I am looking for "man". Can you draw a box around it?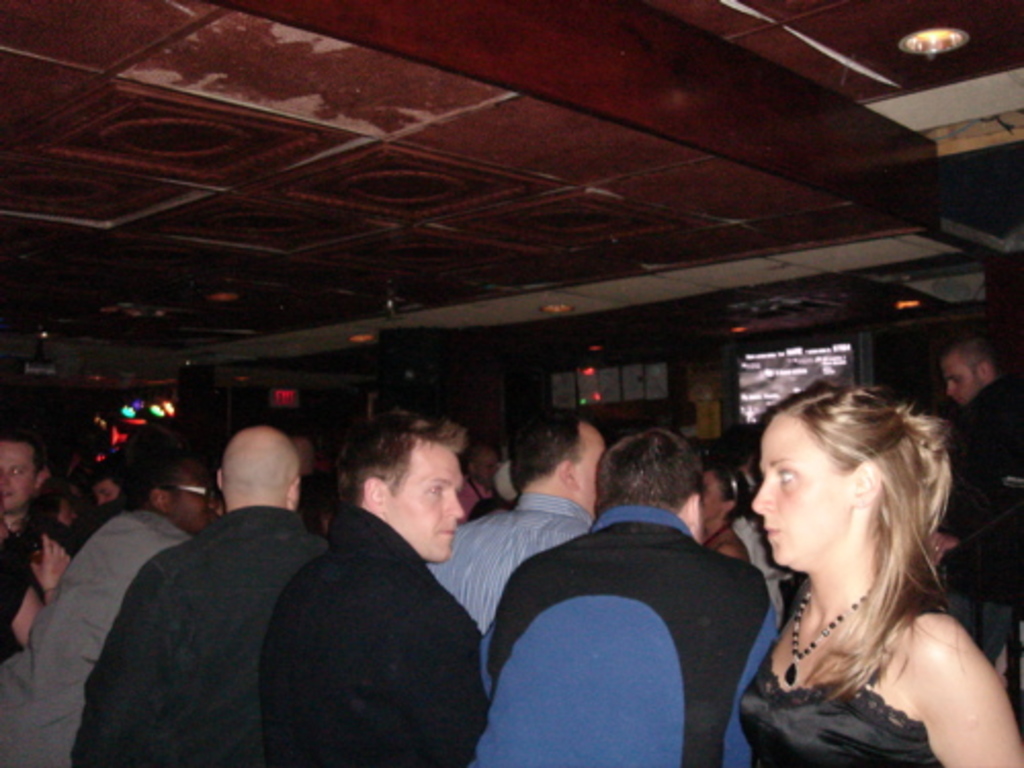
Sure, the bounding box is bbox=[0, 430, 51, 545].
